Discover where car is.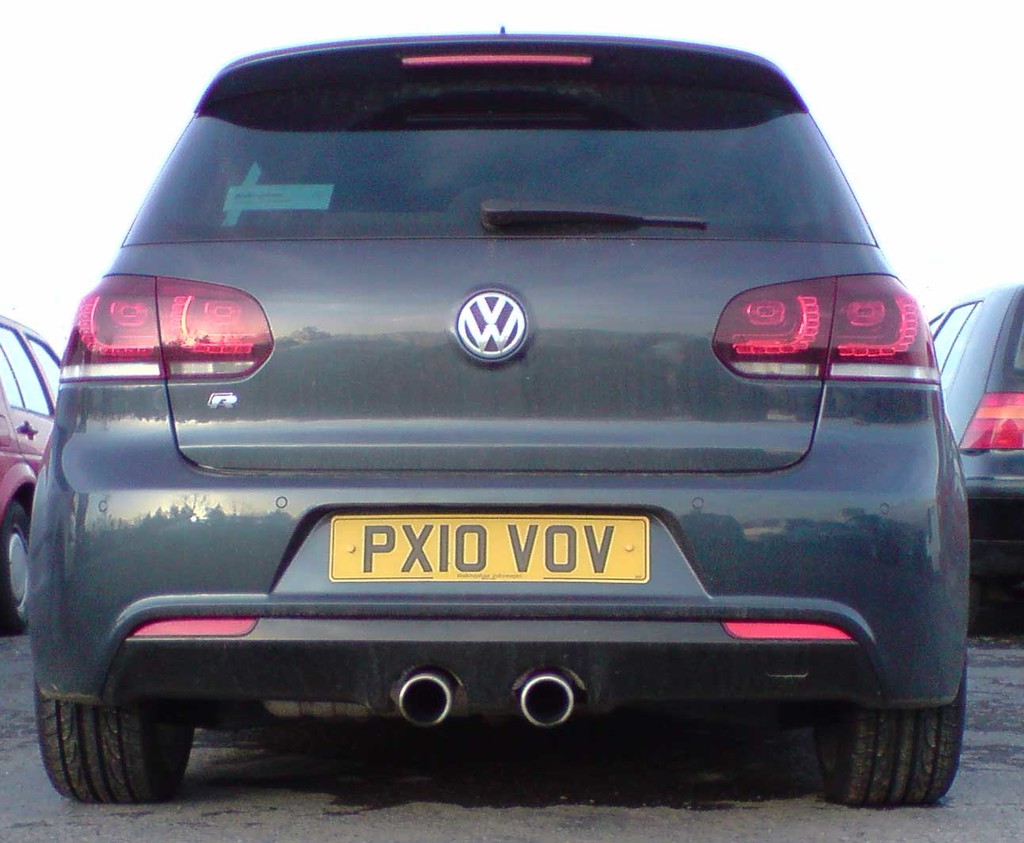
Discovered at (0, 309, 63, 633).
